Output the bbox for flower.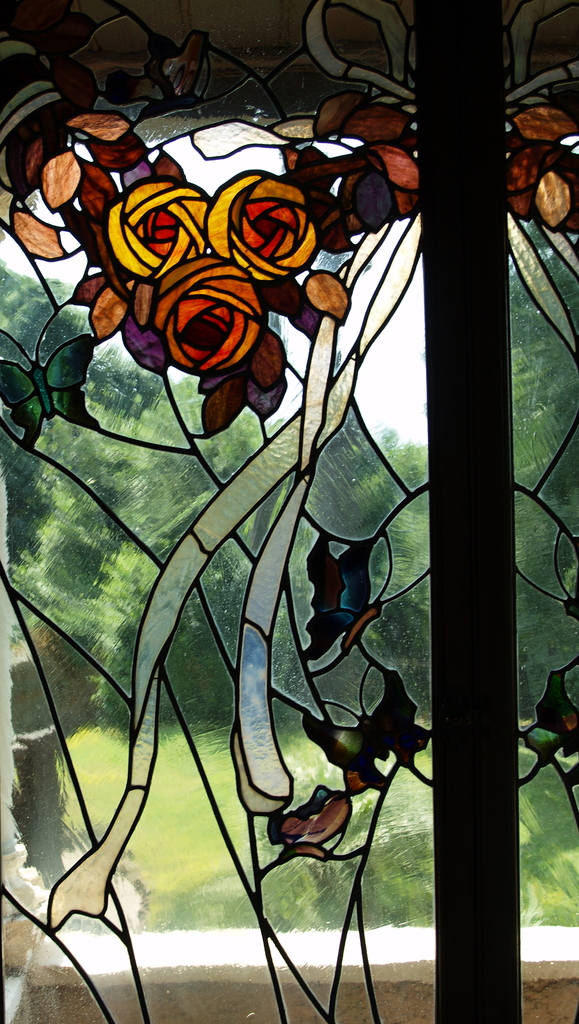
left=220, top=169, right=306, bottom=280.
